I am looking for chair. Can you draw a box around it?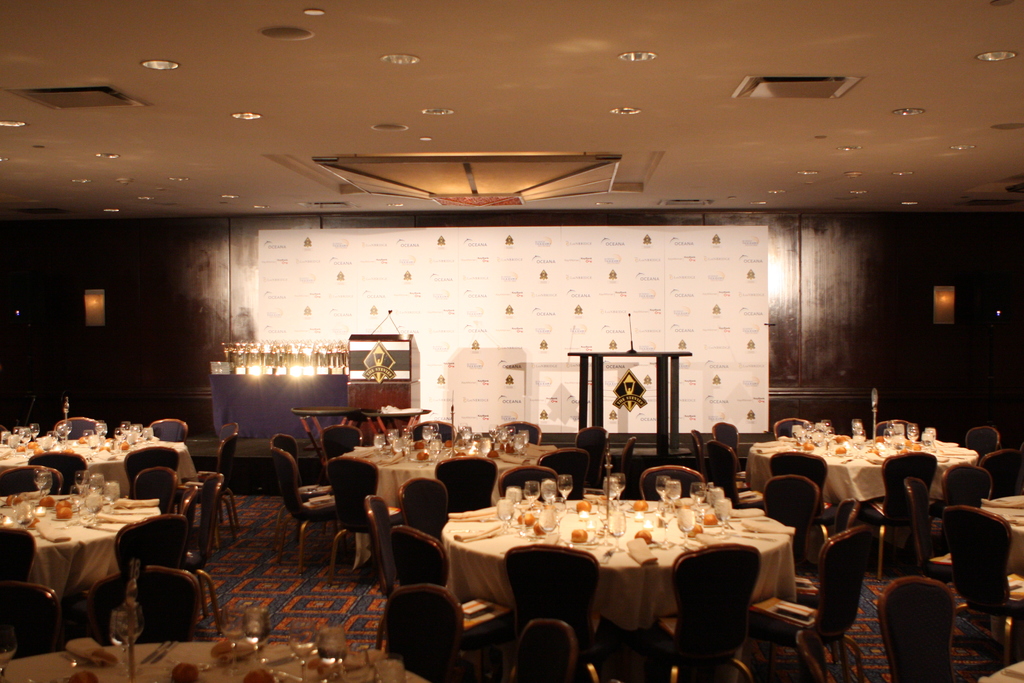
Sure, the bounding box is Rect(182, 475, 222, 639).
